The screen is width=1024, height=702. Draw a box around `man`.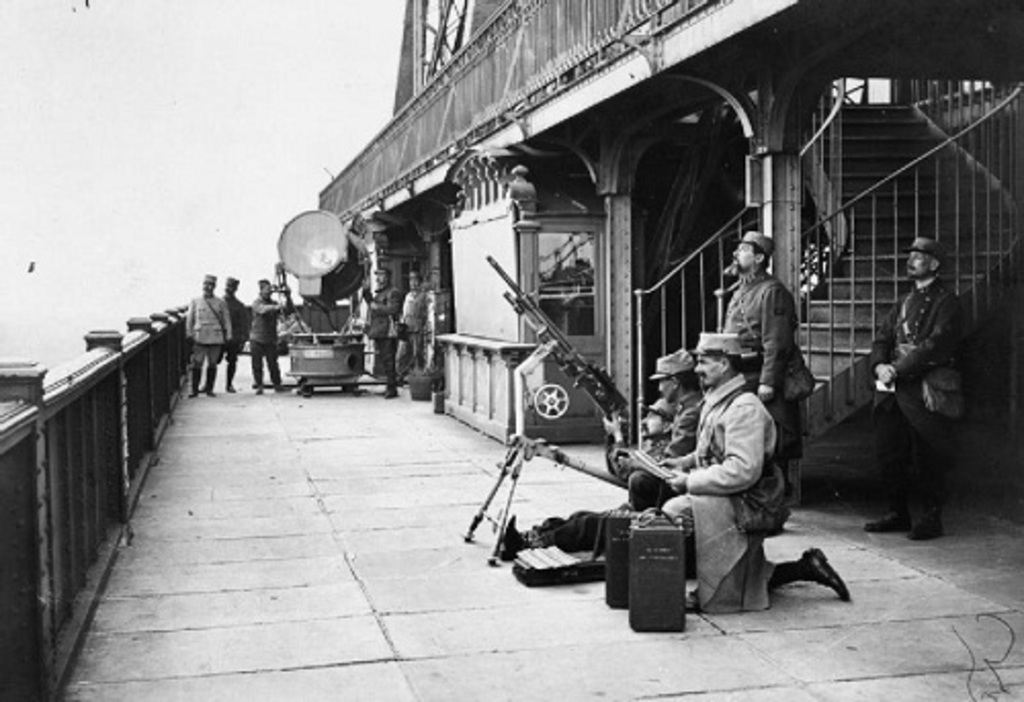
<region>395, 268, 426, 385</region>.
